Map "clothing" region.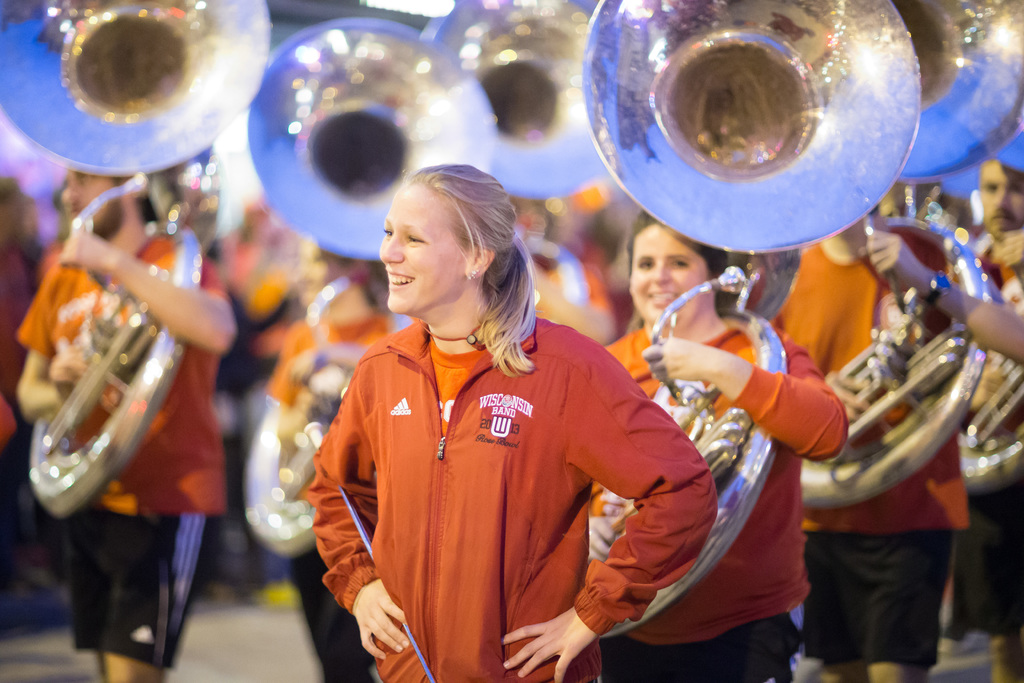
Mapped to <bbox>266, 317, 405, 682</bbox>.
